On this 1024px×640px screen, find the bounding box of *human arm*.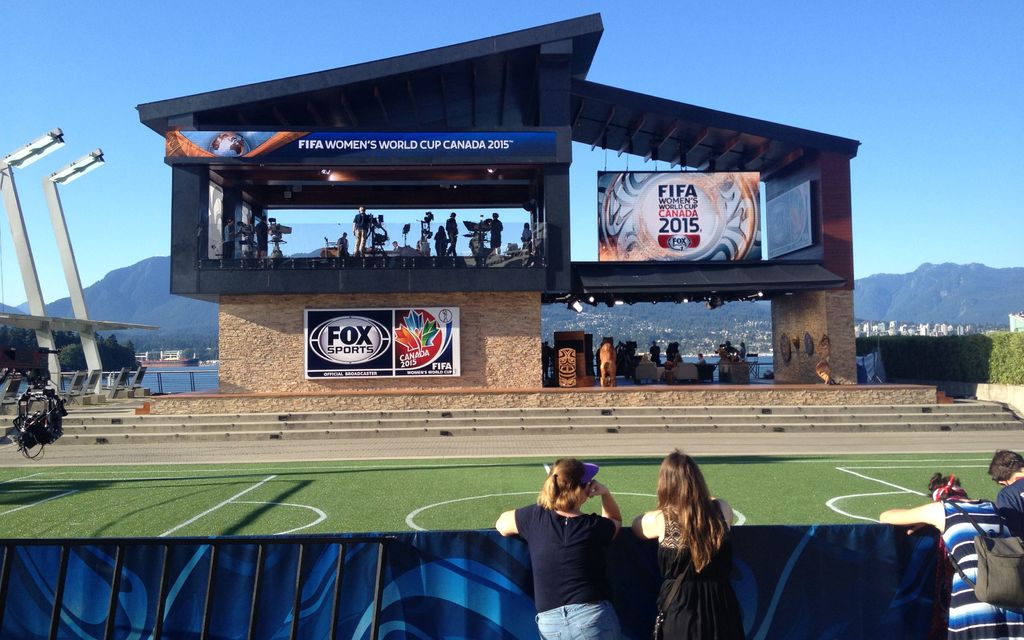
Bounding box: locate(588, 477, 618, 563).
